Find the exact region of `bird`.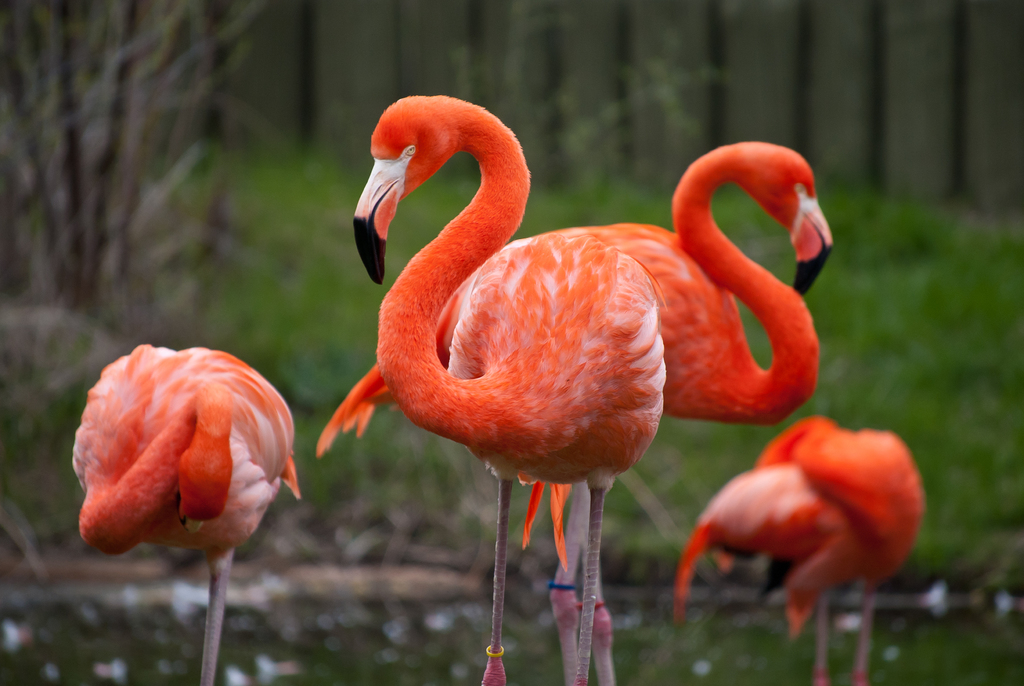
Exact region: rect(312, 130, 843, 685).
